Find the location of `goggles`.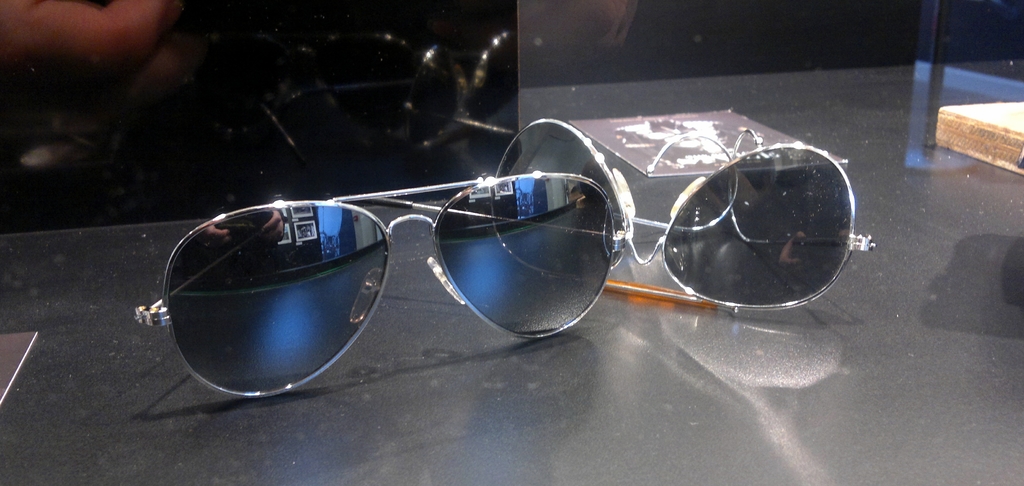
Location: crop(136, 187, 624, 405).
